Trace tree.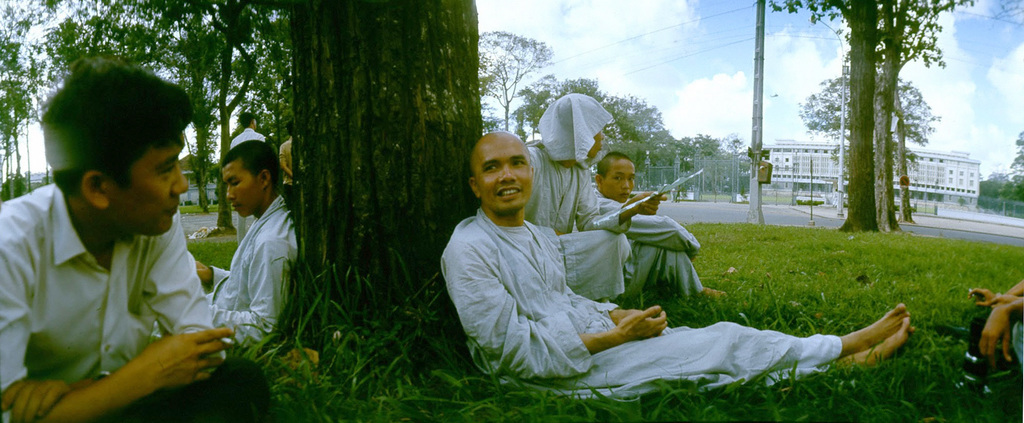
Traced to 868, 0, 965, 231.
